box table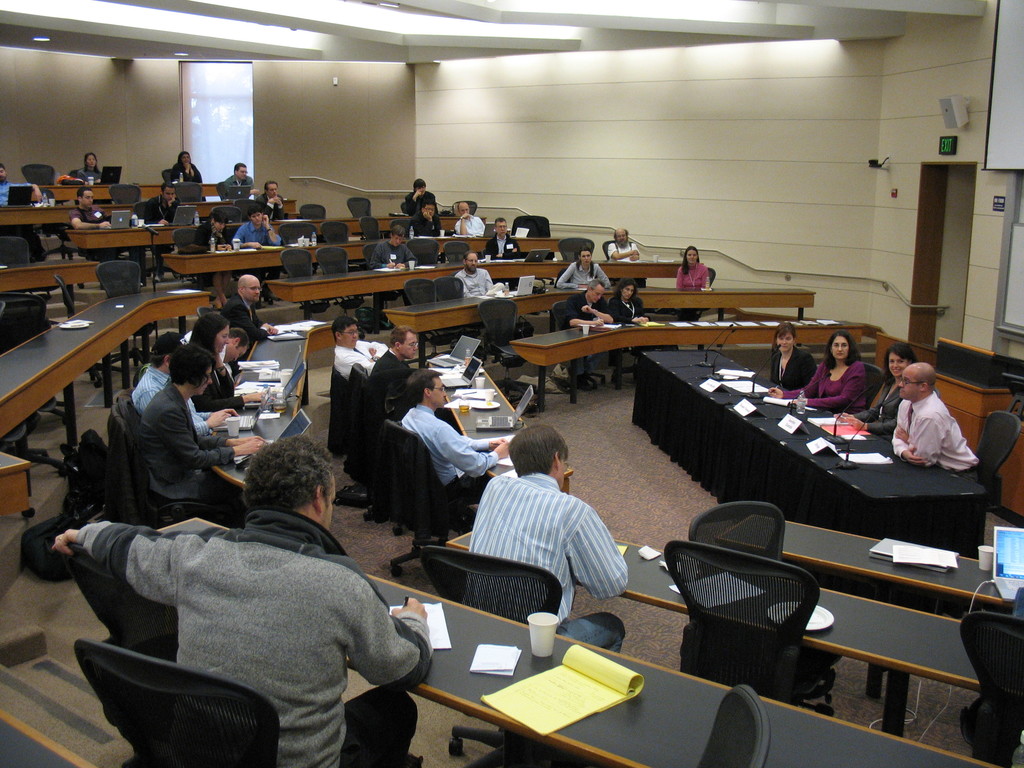
x1=271, y1=260, x2=685, y2=338
